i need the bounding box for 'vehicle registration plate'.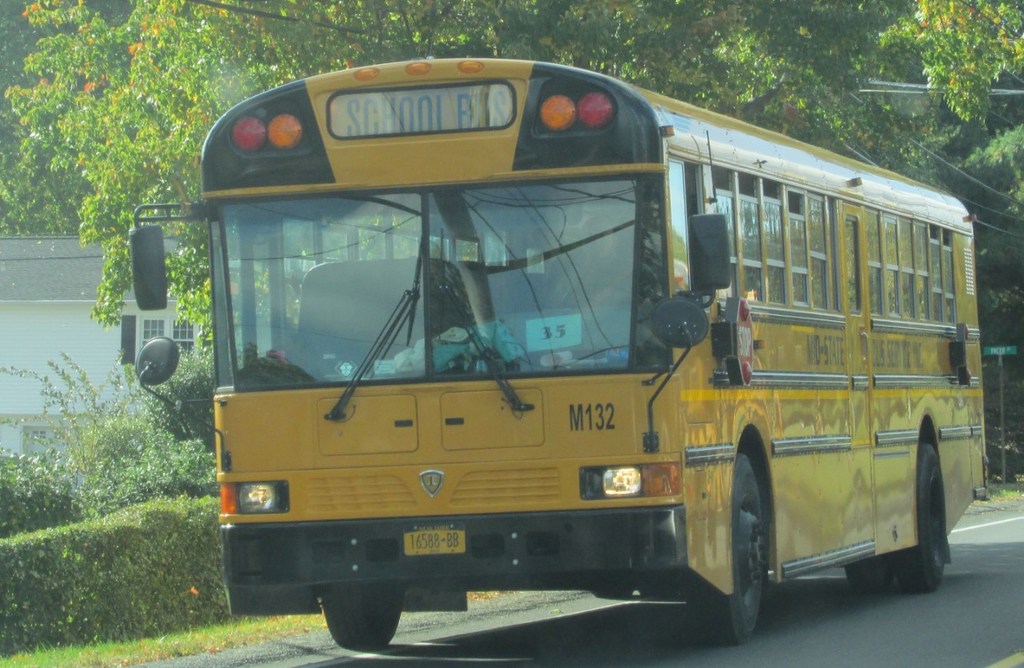
Here it is: region(403, 523, 463, 559).
